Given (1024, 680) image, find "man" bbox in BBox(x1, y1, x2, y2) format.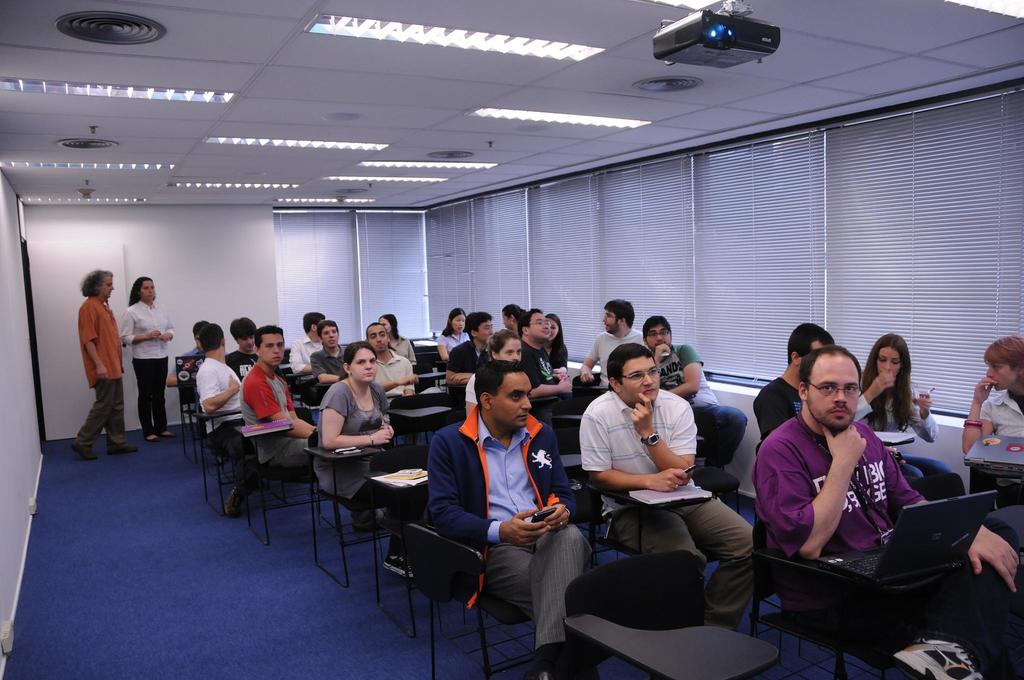
BBox(508, 294, 591, 423).
